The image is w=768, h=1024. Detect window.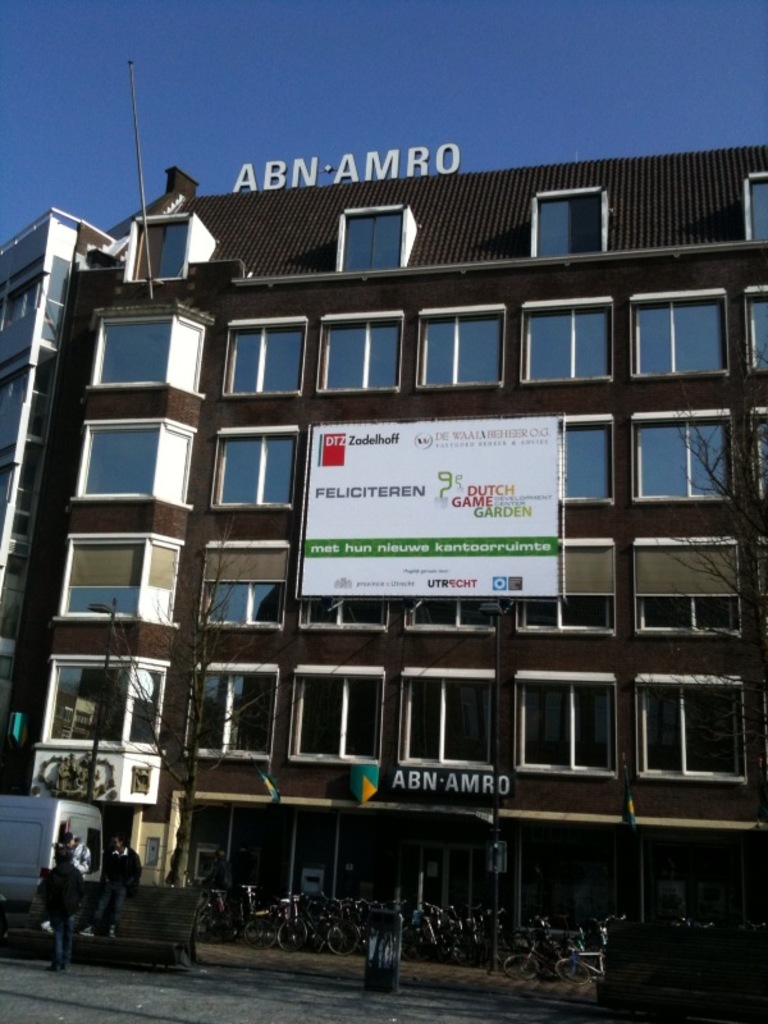
Detection: x1=522 y1=288 x2=611 y2=381.
